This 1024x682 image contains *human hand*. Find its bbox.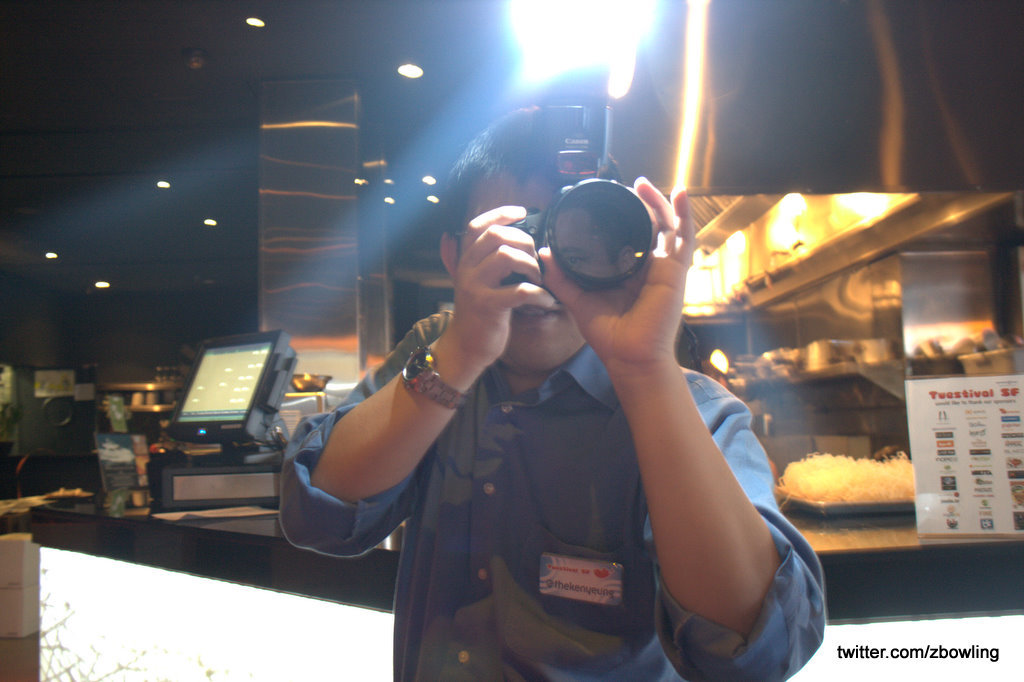
crop(423, 203, 567, 365).
